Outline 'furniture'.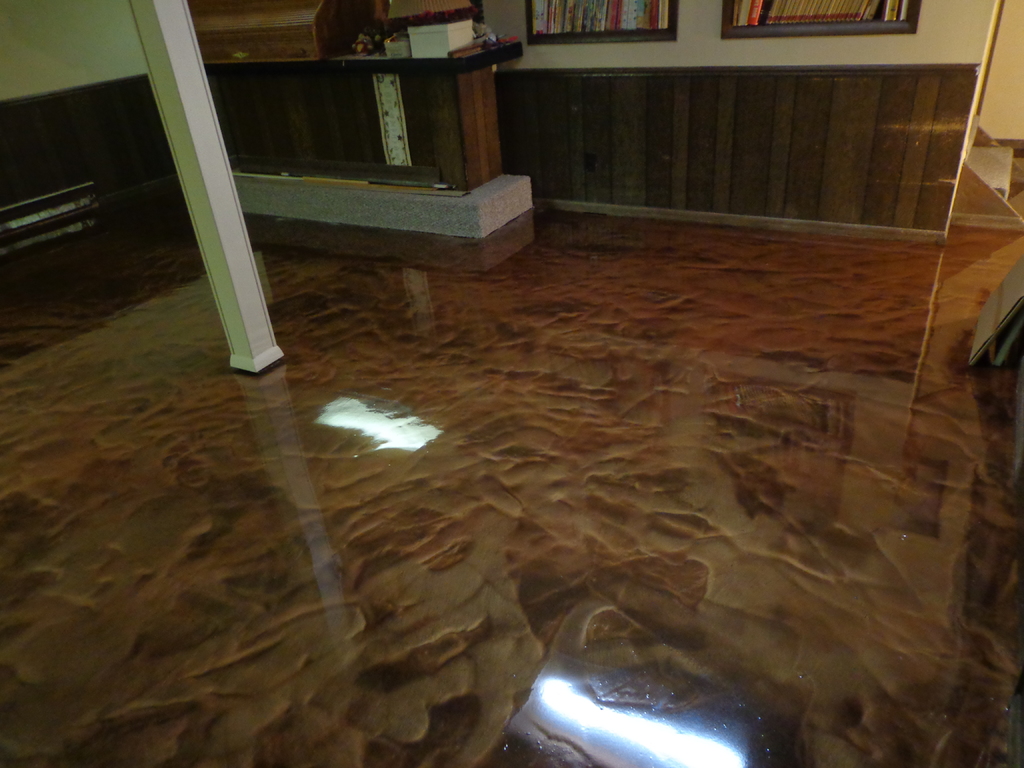
Outline: 203, 38, 534, 237.
